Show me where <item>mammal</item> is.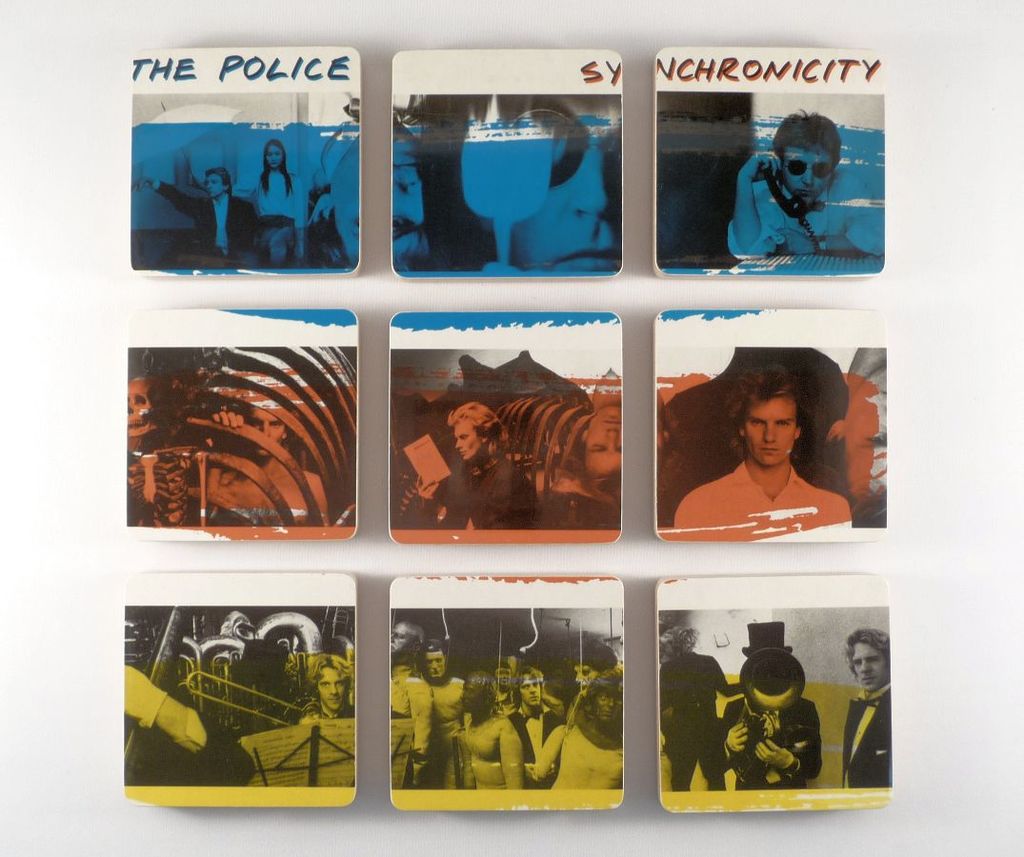
<item>mammal</item> is at left=258, top=139, right=306, bottom=269.
